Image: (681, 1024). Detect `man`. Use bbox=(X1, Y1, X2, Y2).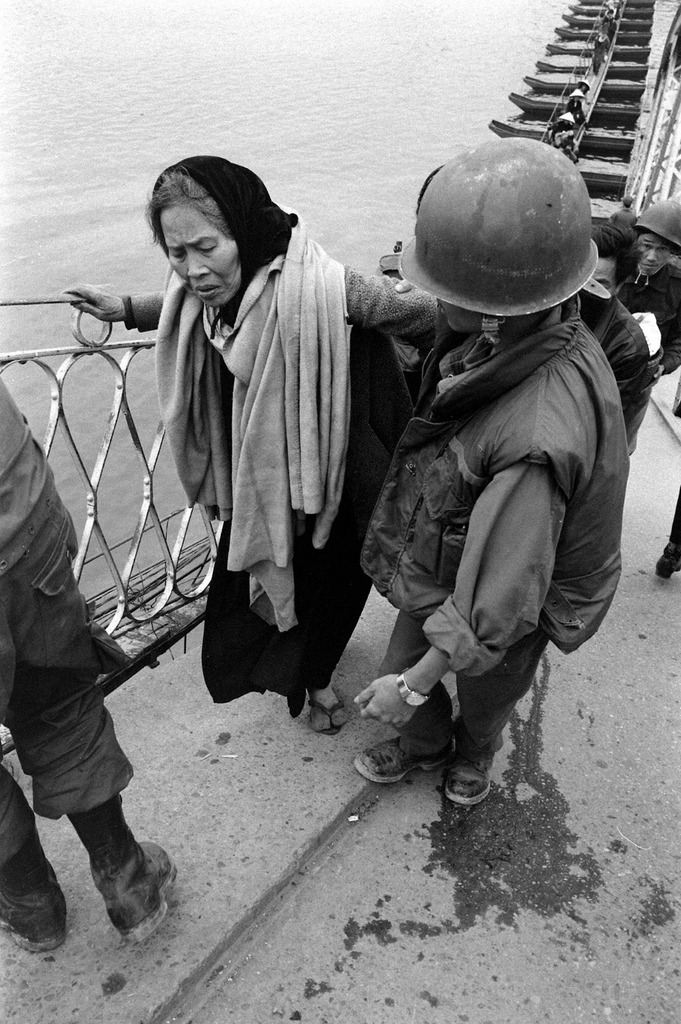
bbox=(608, 191, 639, 233).
